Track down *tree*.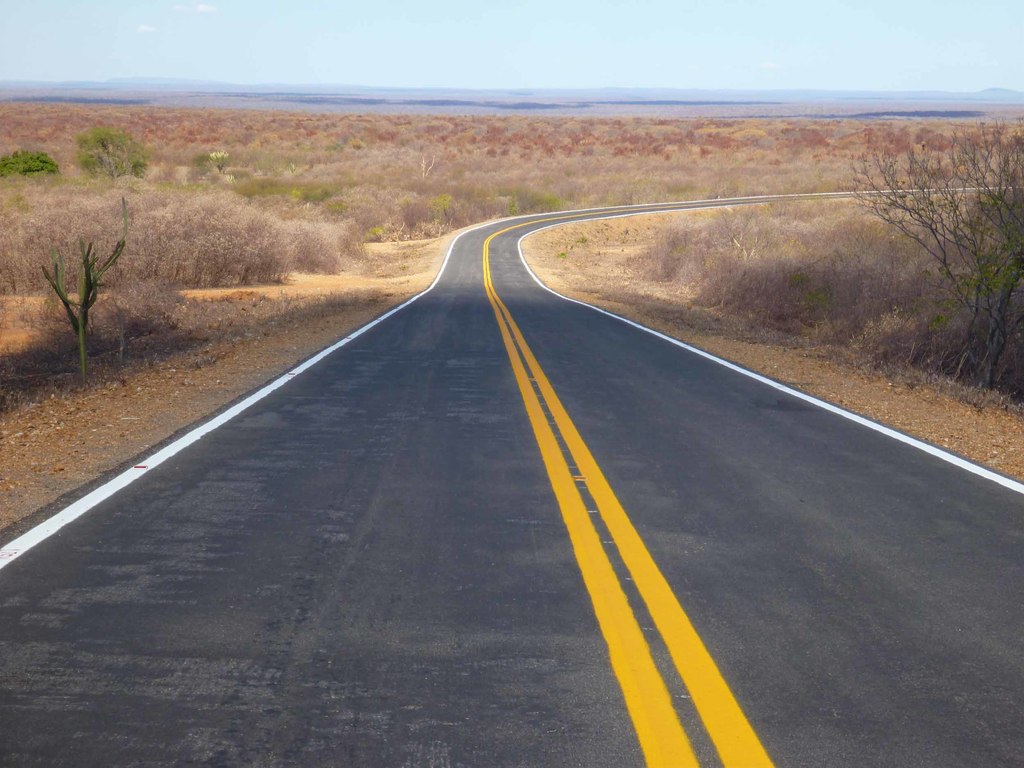
Tracked to left=851, top=111, right=1023, bottom=401.
